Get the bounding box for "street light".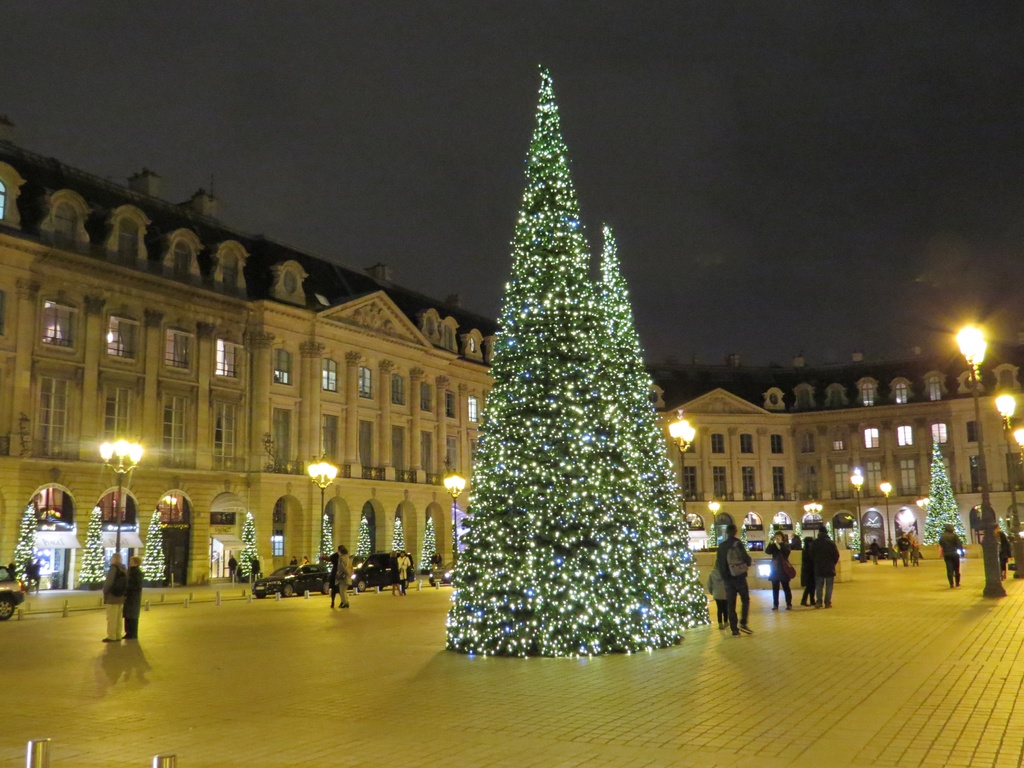
pyautogui.locateOnScreen(666, 405, 700, 528).
